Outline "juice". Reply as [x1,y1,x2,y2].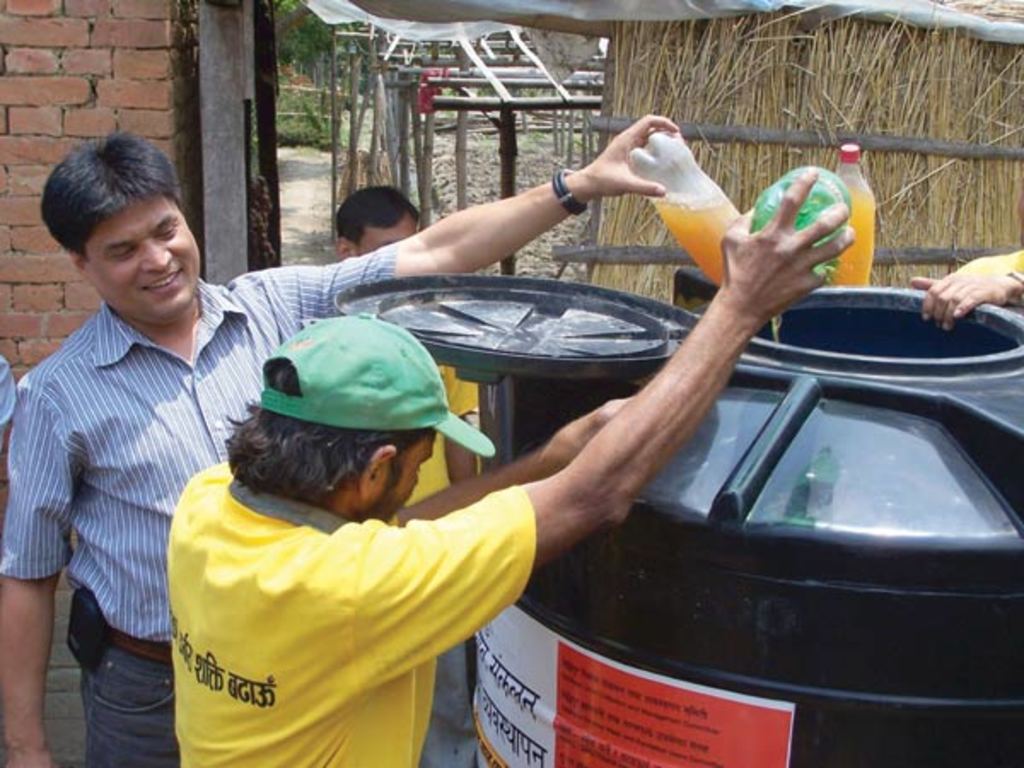
[606,128,773,295].
